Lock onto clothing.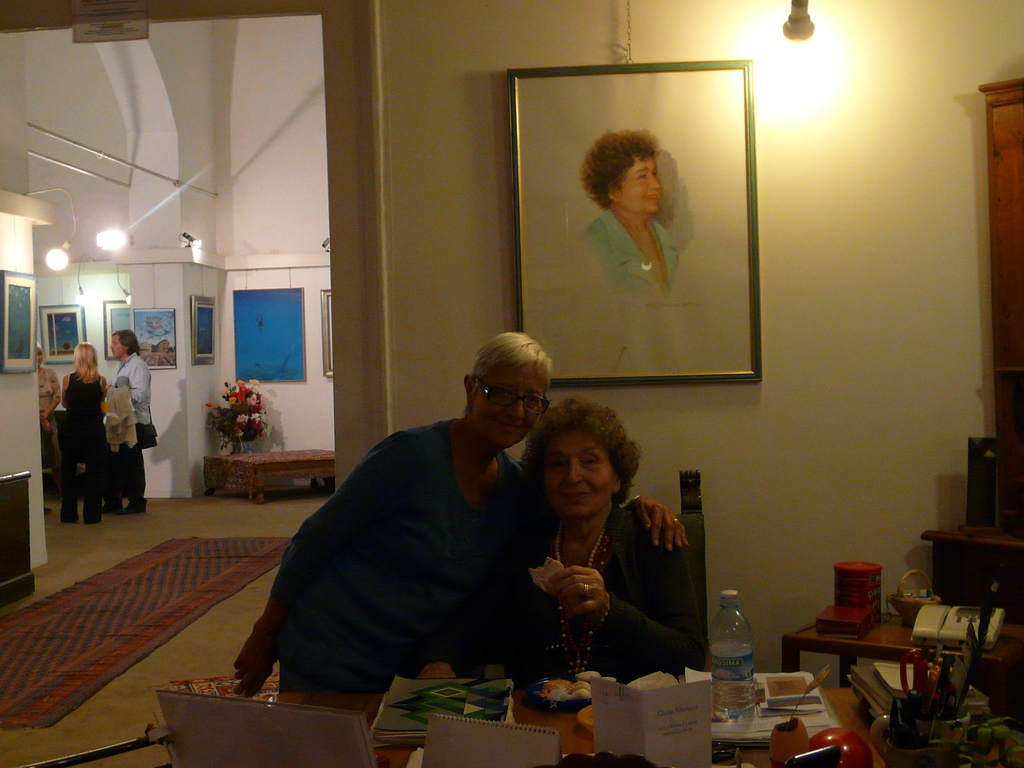
Locked: {"x1": 250, "y1": 413, "x2": 539, "y2": 703}.
